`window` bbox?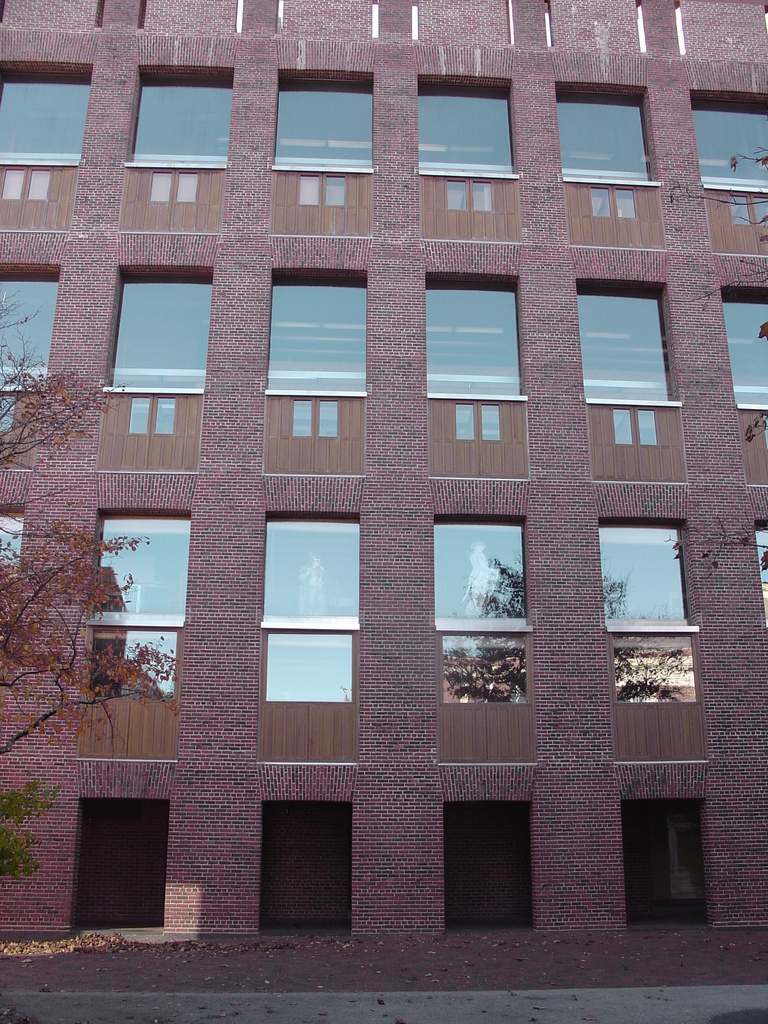
{"x1": 0, "y1": 509, "x2": 23, "y2": 637}
